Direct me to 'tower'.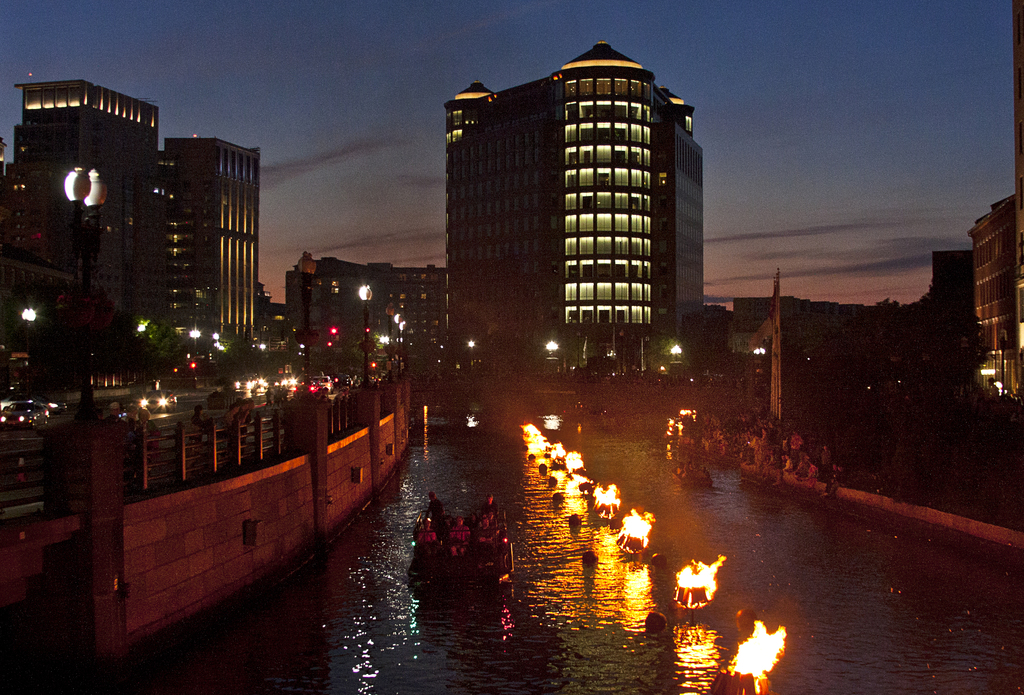
Direction: rect(154, 131, 262, 356).
